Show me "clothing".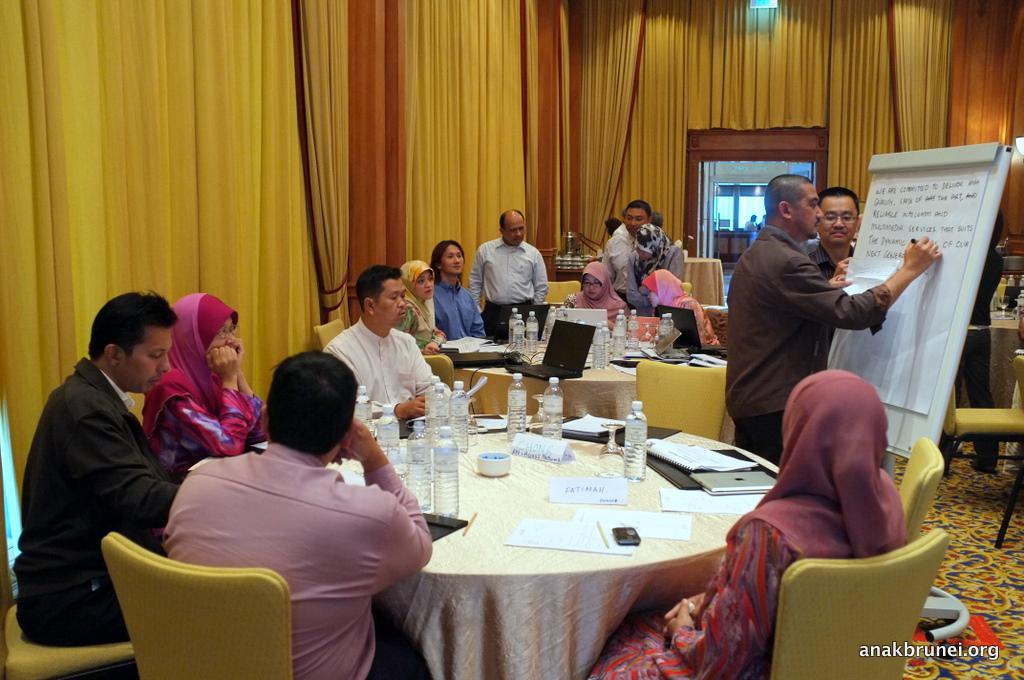
"clothing" is here: <box>397,262,449,353</box>.
